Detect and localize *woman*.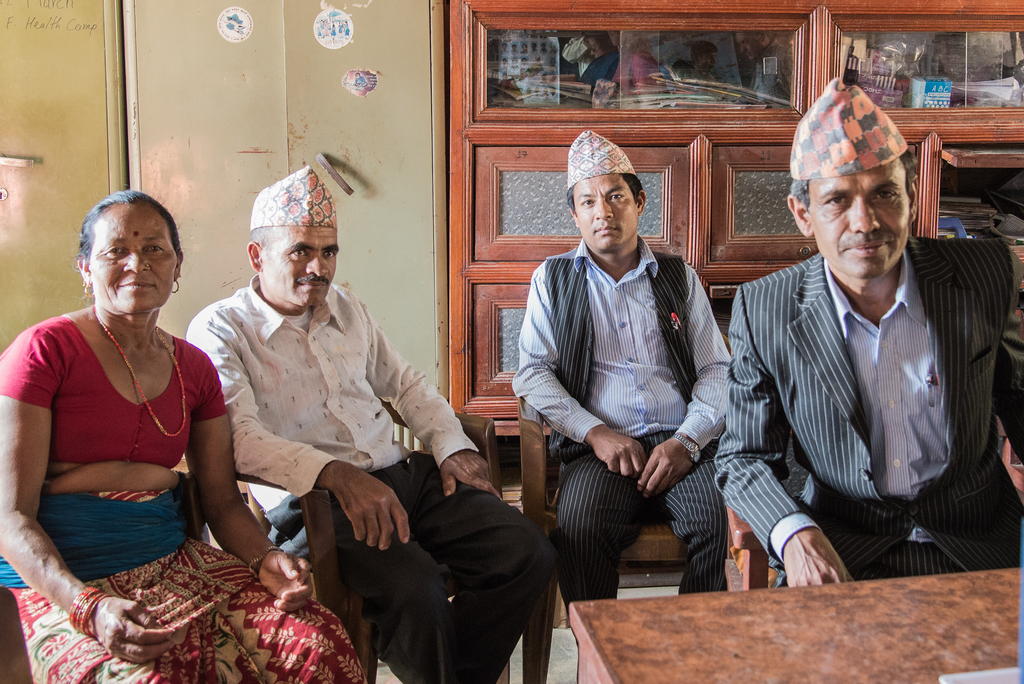
Localized at box(0, 186, 368, 683).
